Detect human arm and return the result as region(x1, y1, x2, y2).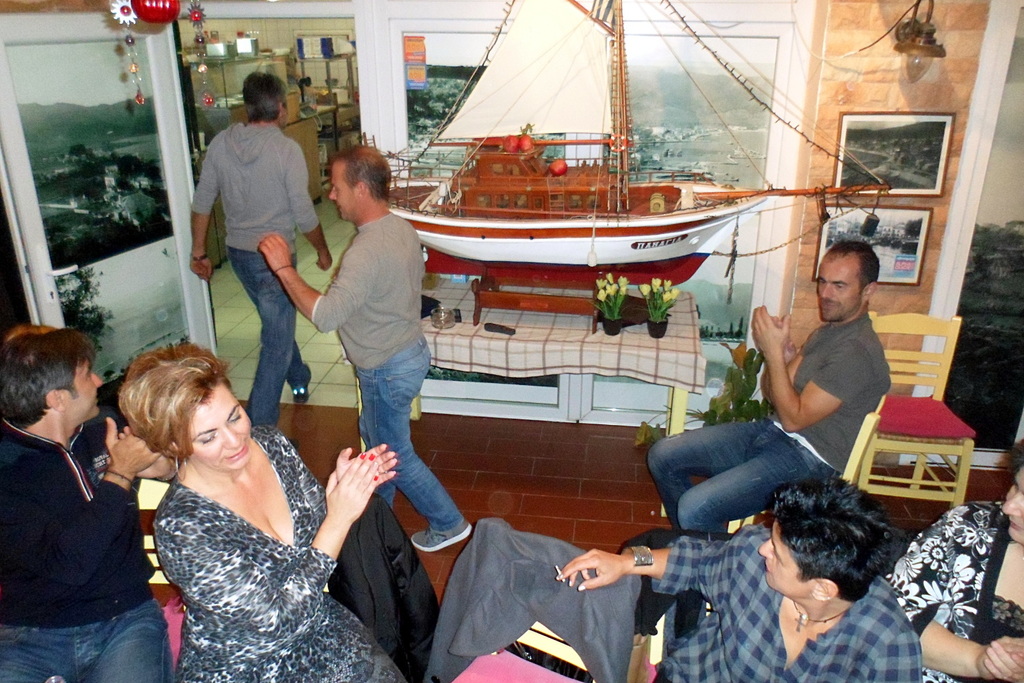
region(124, 424, 175, 488).
